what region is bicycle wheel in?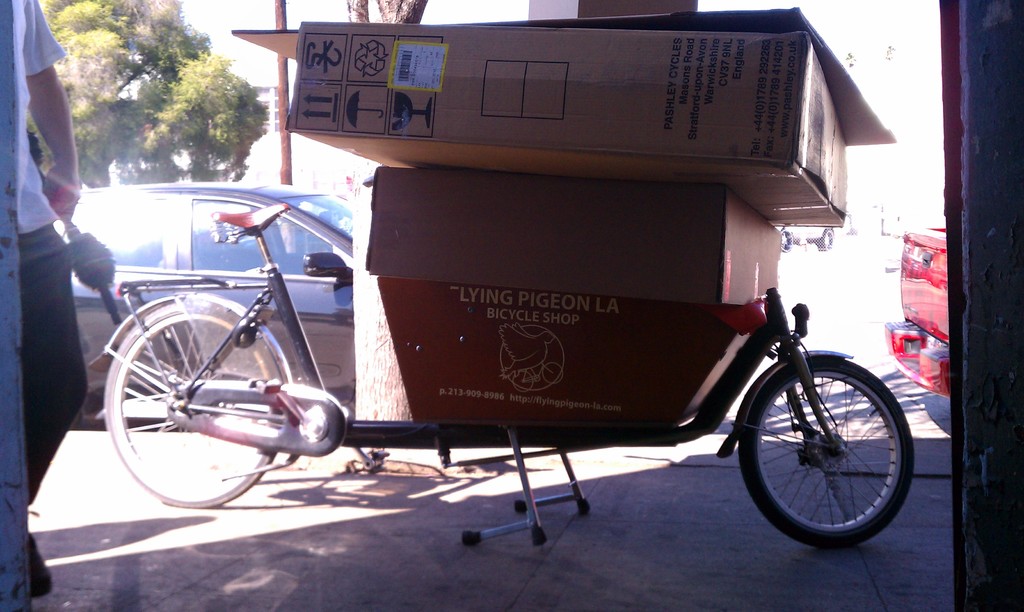
box(735, 322, 914, 561).
